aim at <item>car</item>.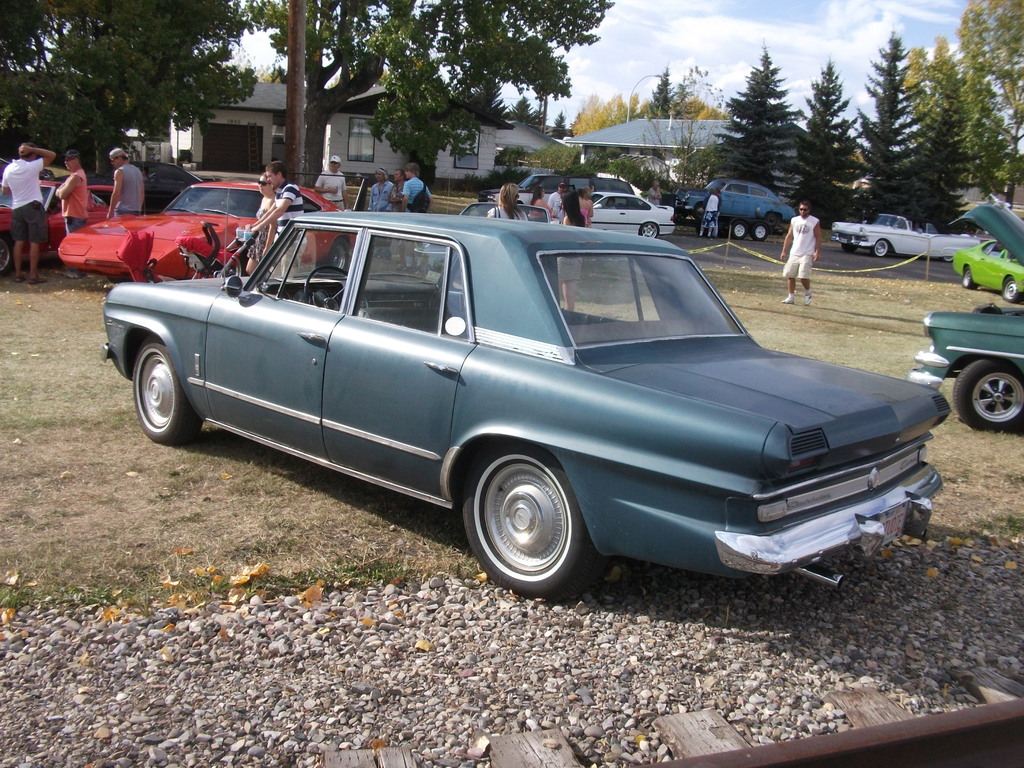
Aimed at x1=49, y1=165, x2=220, y2=212.
